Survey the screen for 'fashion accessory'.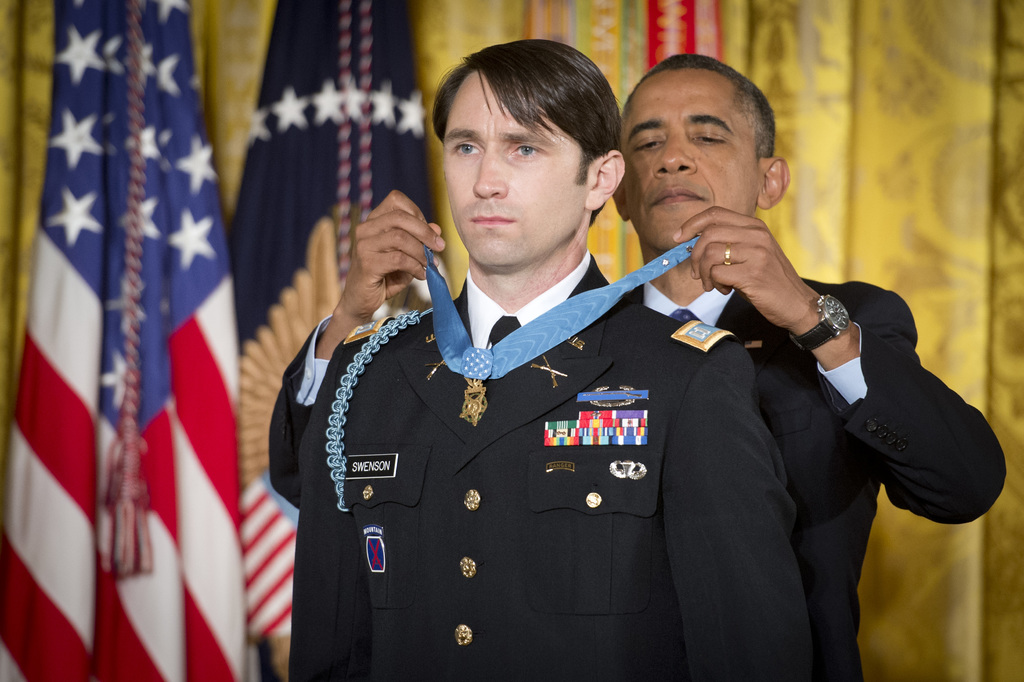
Survey found: (left=488, top=317, right=521, bottom=347).
